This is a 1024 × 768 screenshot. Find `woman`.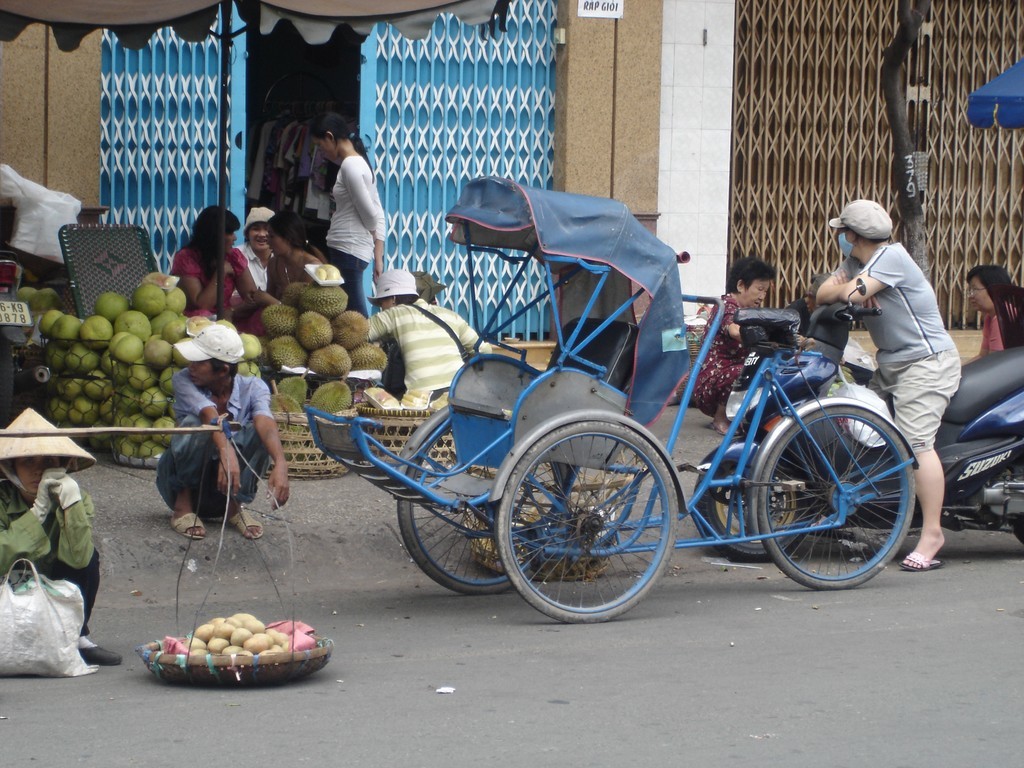
Bounding box: {"left": 965, "top": 271, "right": 1023, "bottom": 355}.
